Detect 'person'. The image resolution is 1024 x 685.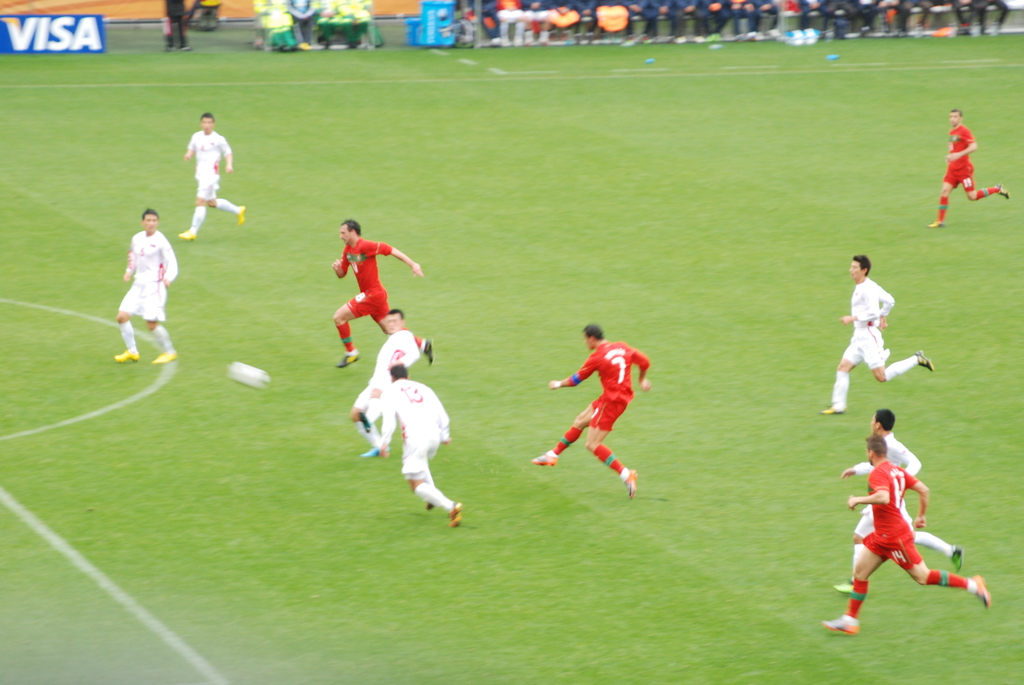
173/109/253/241.
